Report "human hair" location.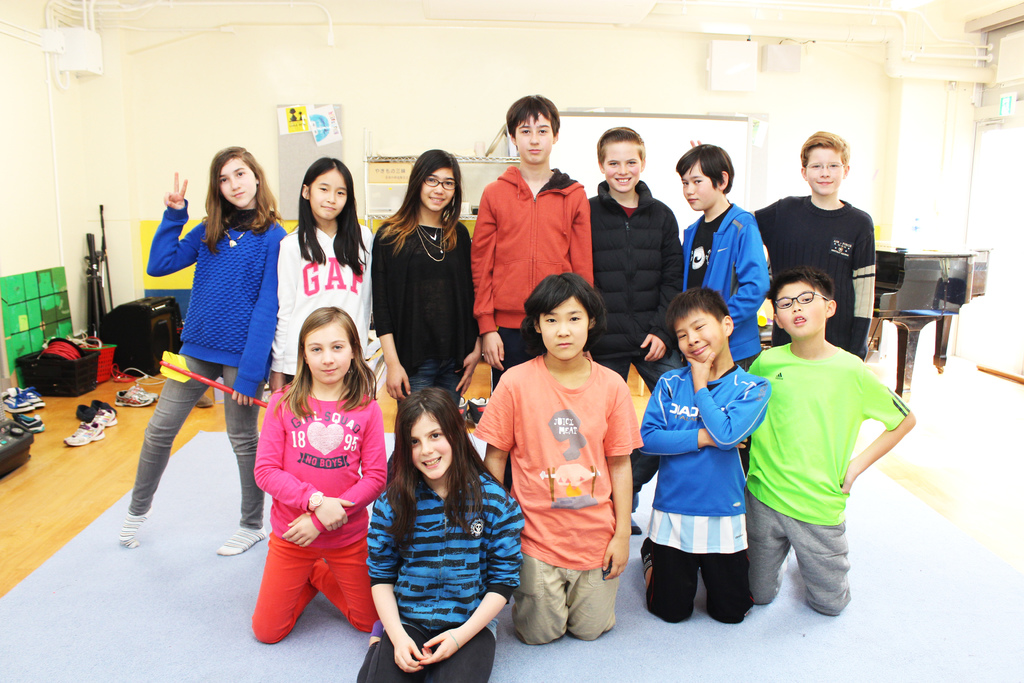
Report: l=672, t=144, r=737, b=199.
